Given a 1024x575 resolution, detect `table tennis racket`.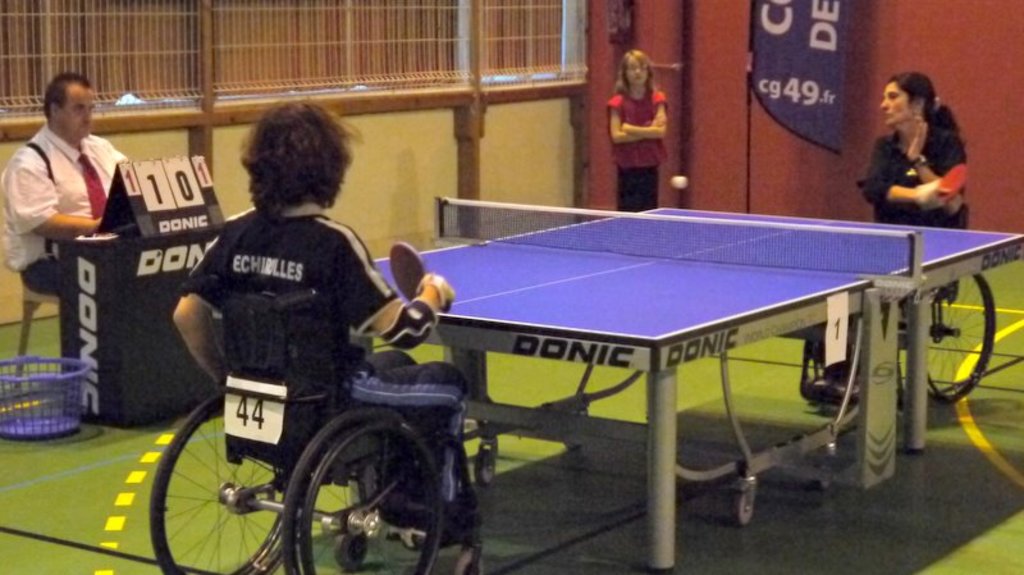
934,168,970,205.
